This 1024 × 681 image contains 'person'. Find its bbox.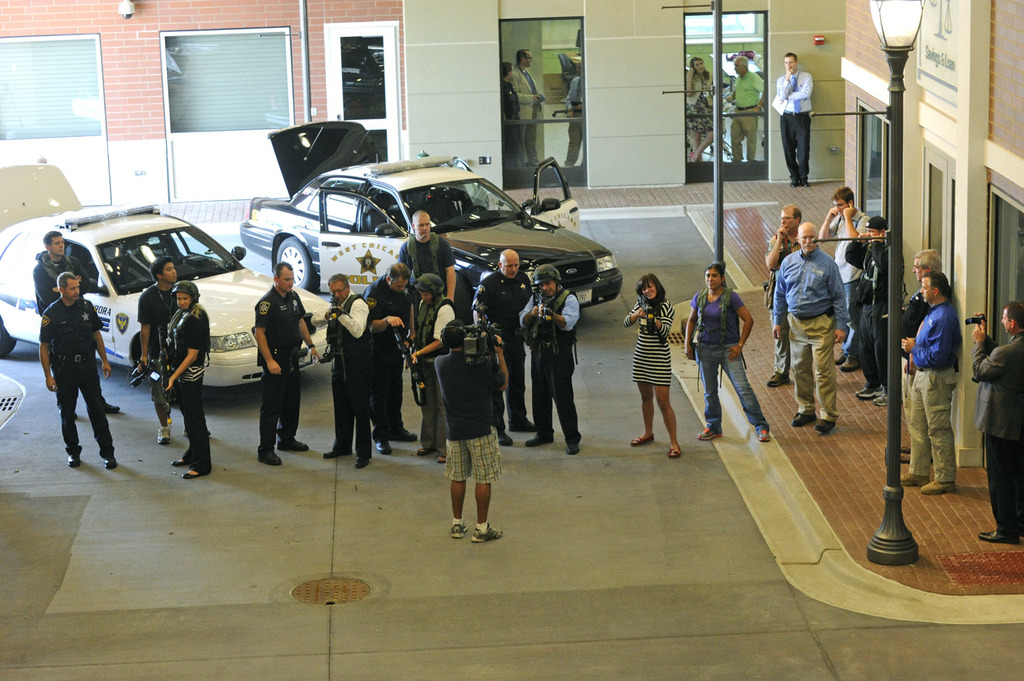
[625,277,683,458].
